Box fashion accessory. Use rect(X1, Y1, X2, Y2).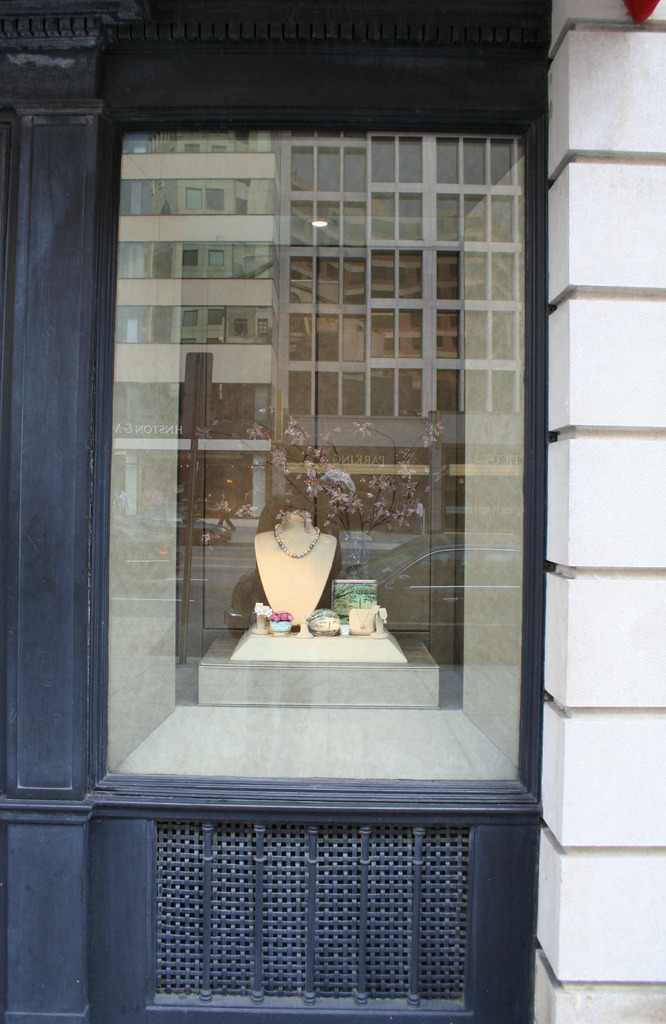
rect(338, 619, 350, 637).
